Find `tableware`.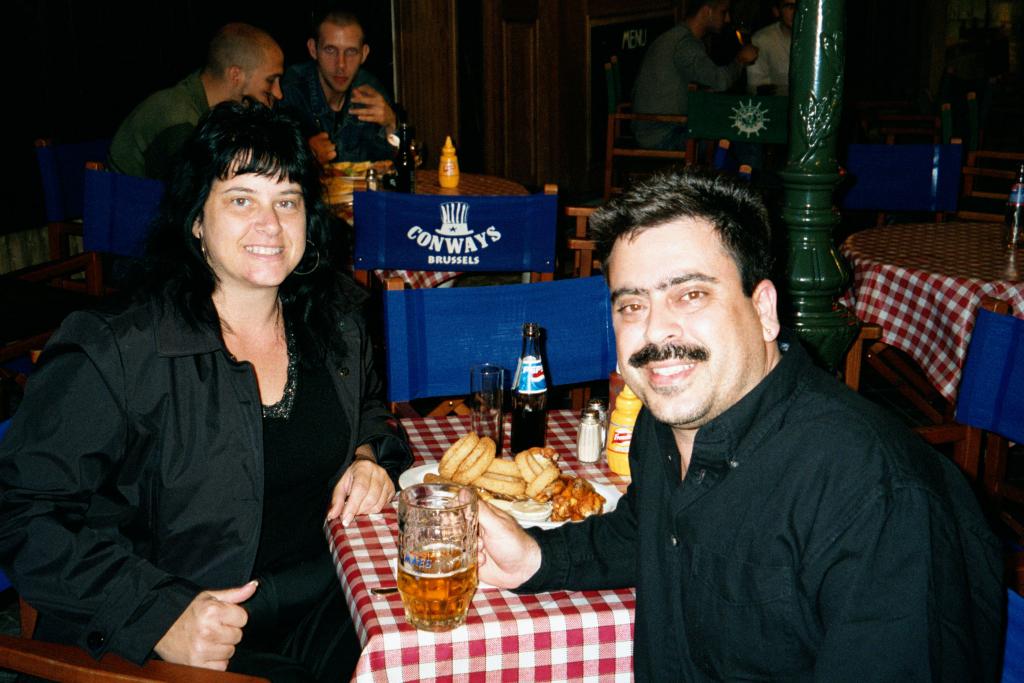
x1=469 y1=364 x2=506 y2=454.
